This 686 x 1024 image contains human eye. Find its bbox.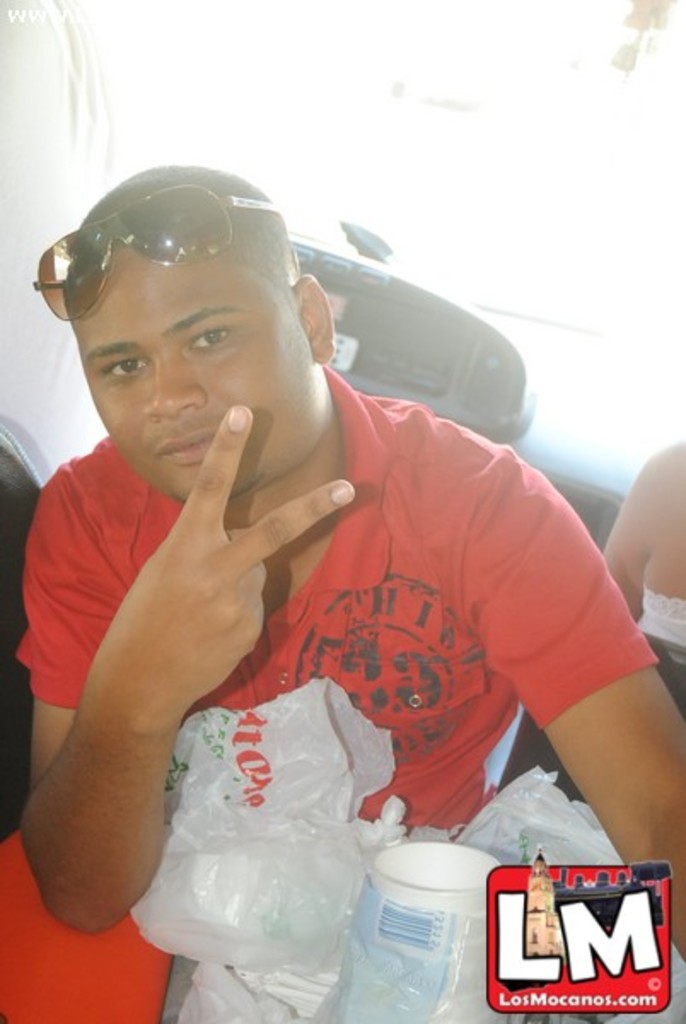
l=186, t=319, r=234, b=353.
